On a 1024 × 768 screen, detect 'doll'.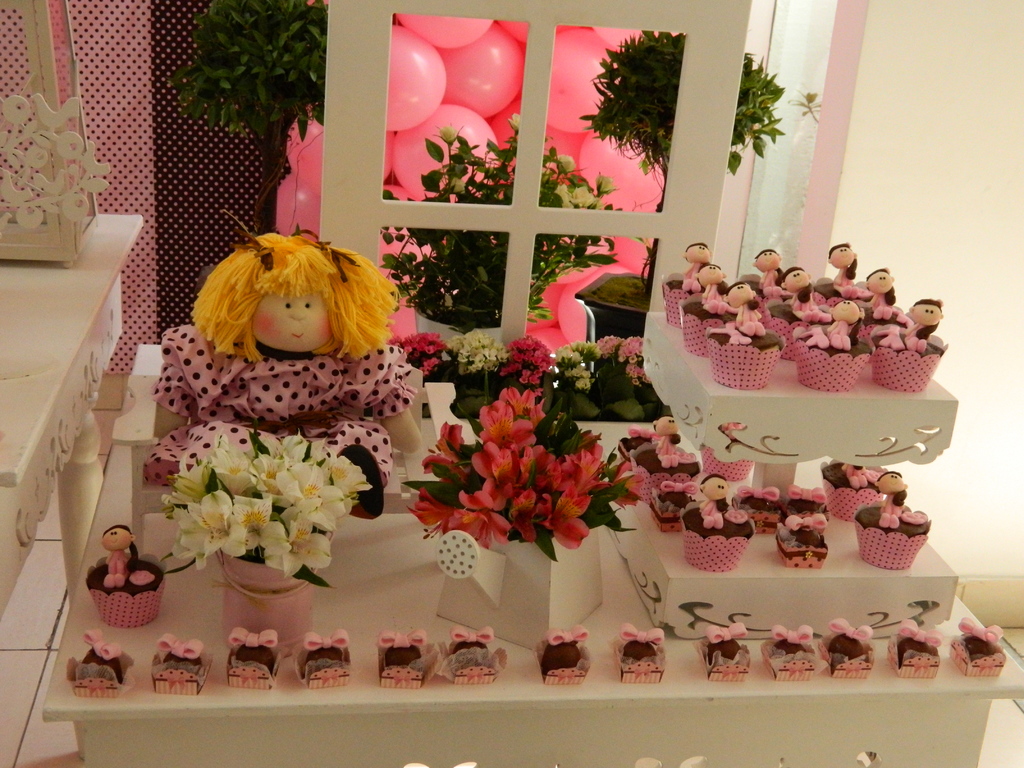
103/518/138/582.
